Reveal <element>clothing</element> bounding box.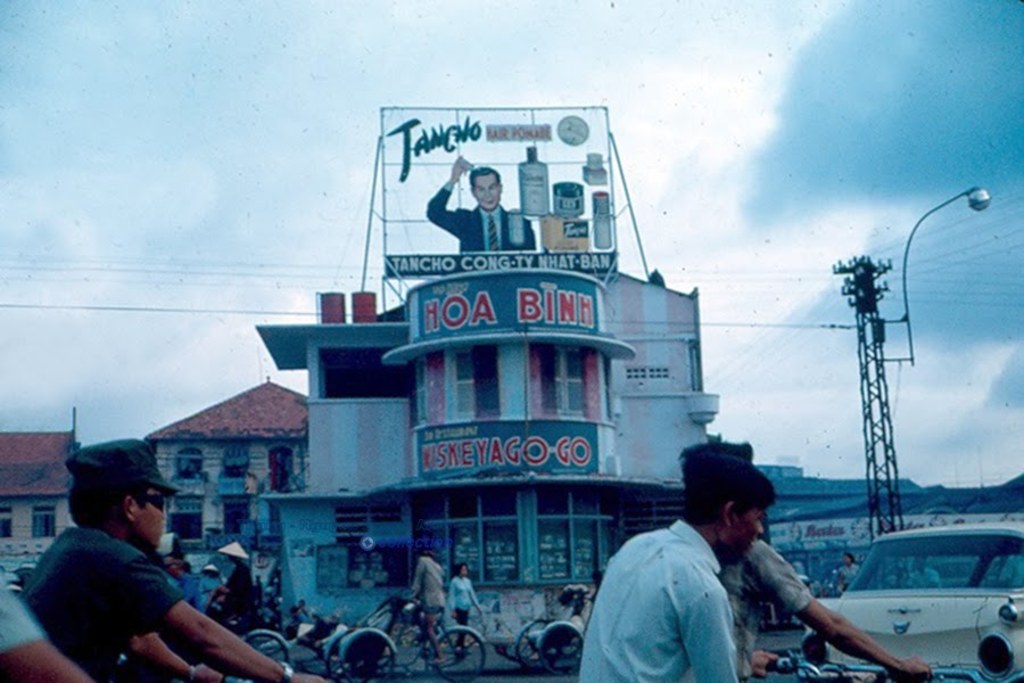
Revealed: crop(0, 582, 41, 658).
